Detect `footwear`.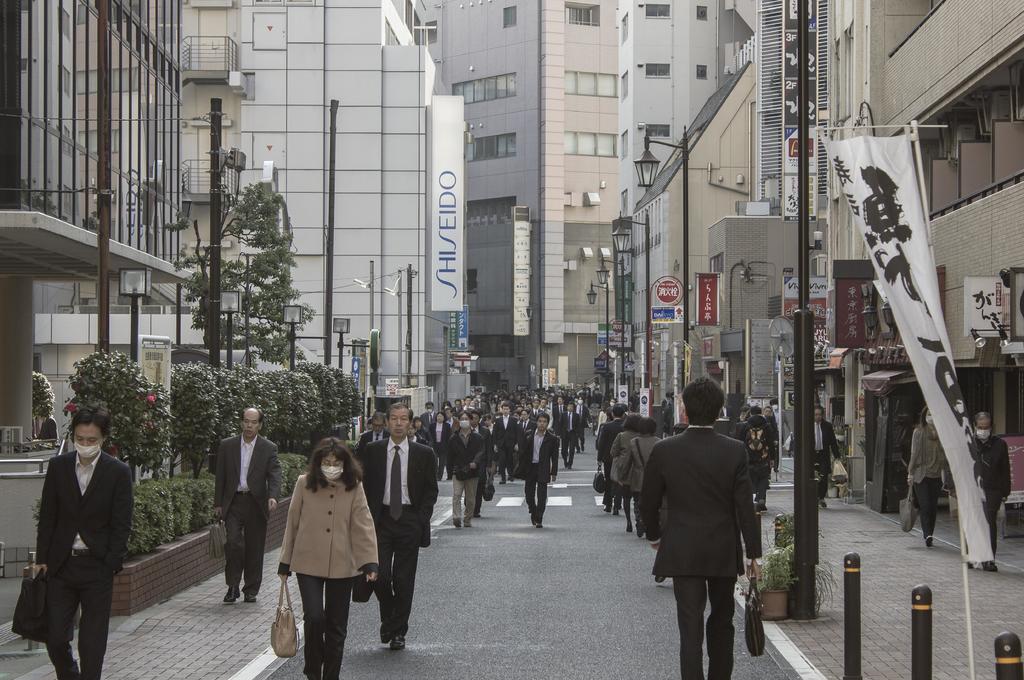
Detected at (left=390, top=636, right=404, bottom=653).
